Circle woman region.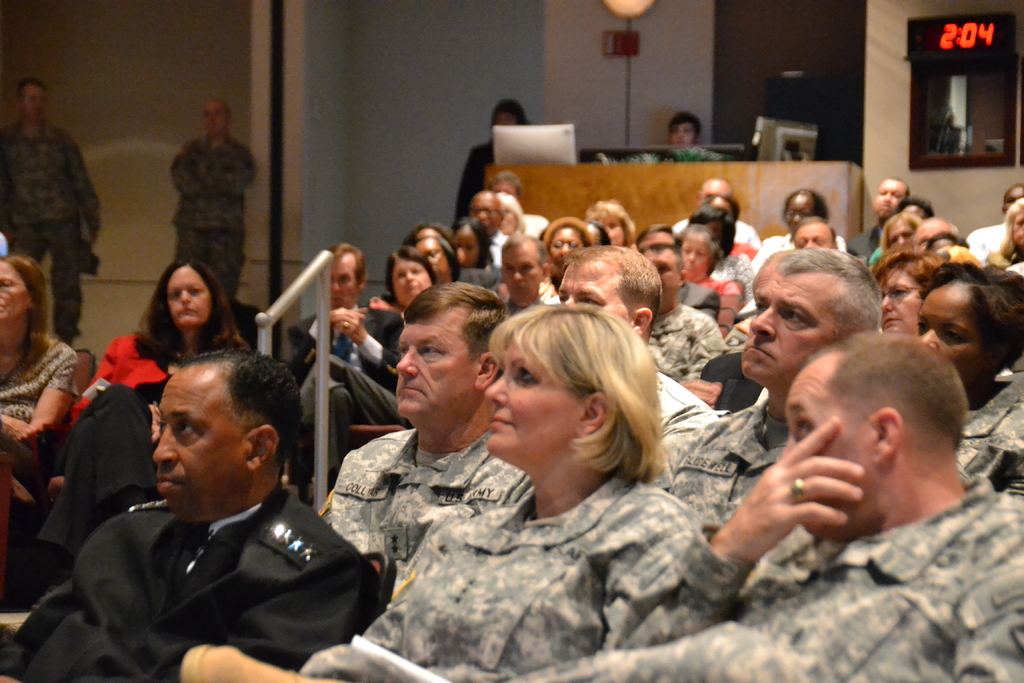
Region: {"left": 452, "top": 99, "right": 540, "bottom": 223}.
